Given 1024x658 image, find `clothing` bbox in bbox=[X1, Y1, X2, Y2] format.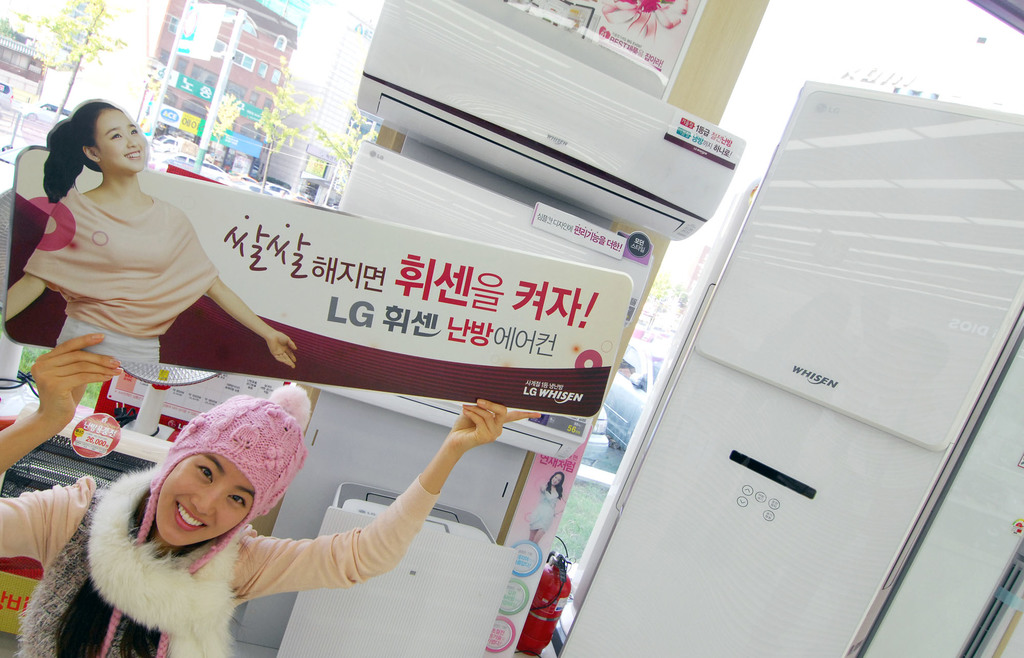
bbox=[28, 383, 415, 652].
